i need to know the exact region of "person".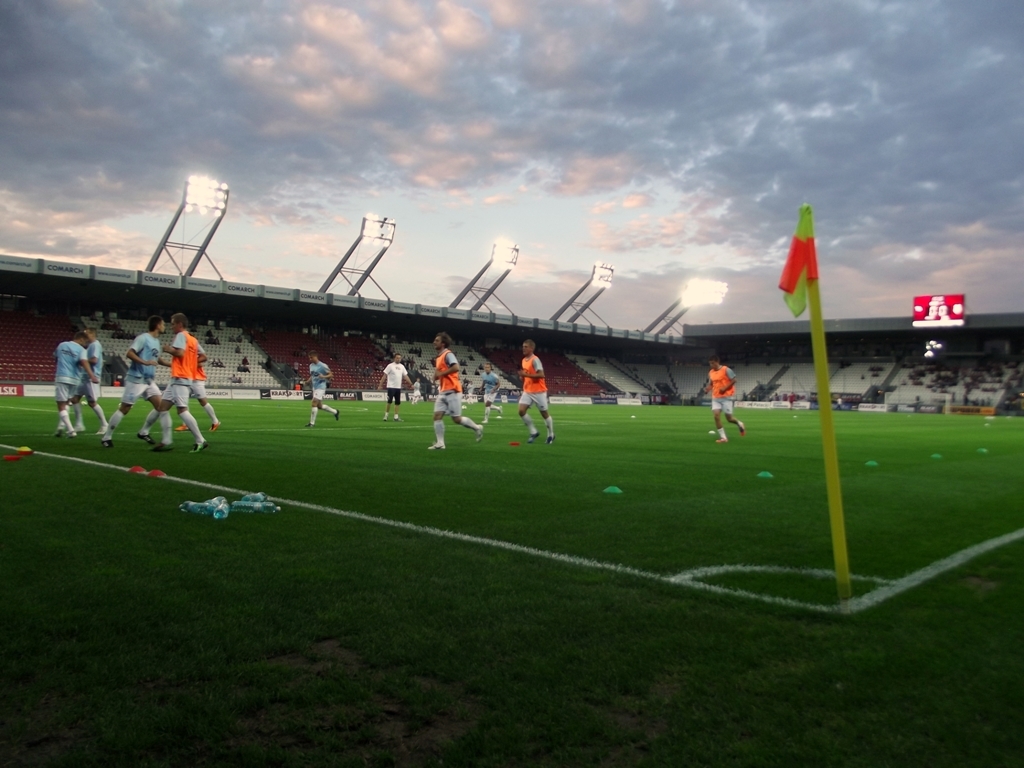
Region: x1=505, y1=345, x2=558, y2=448.
